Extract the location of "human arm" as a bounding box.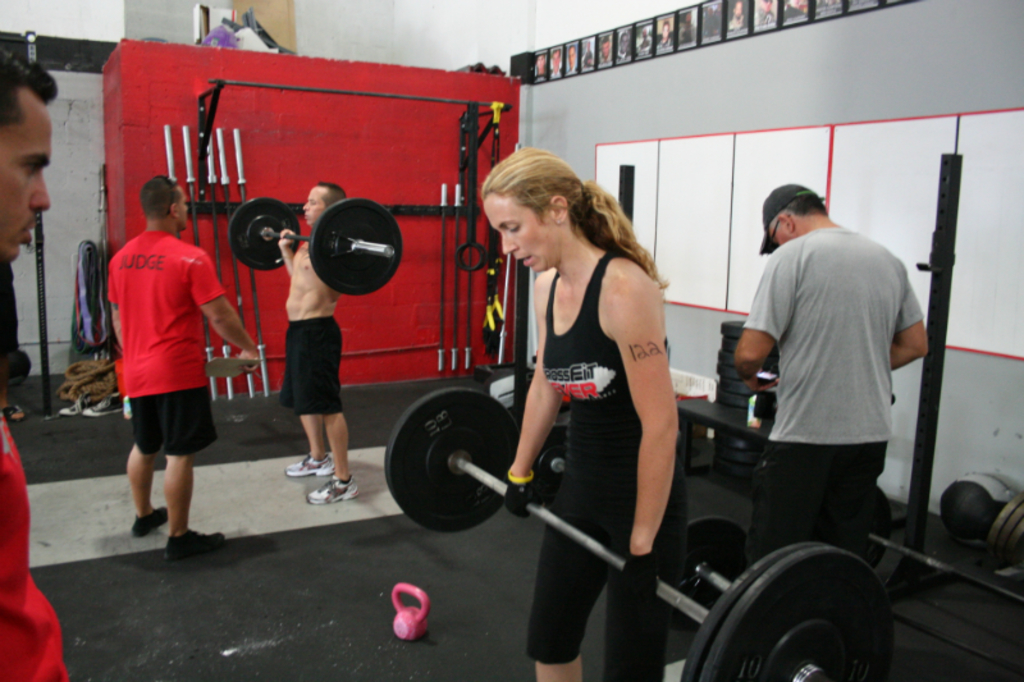
box=[494, 270, 564, 521].
